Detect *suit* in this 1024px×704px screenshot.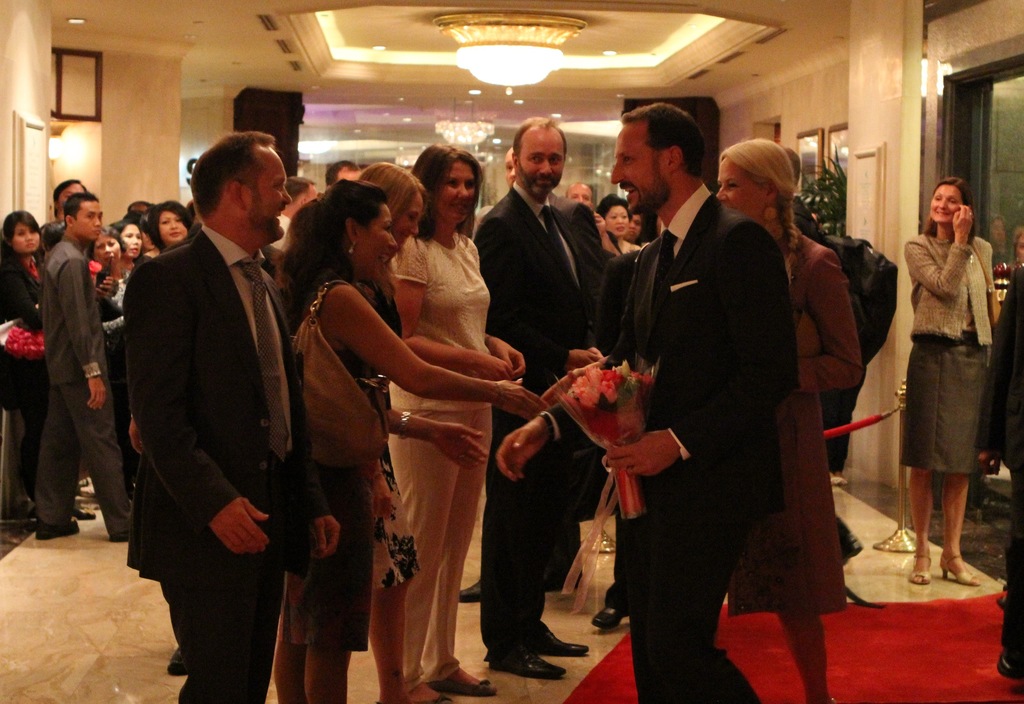
Detection: 123/227/330/703.
